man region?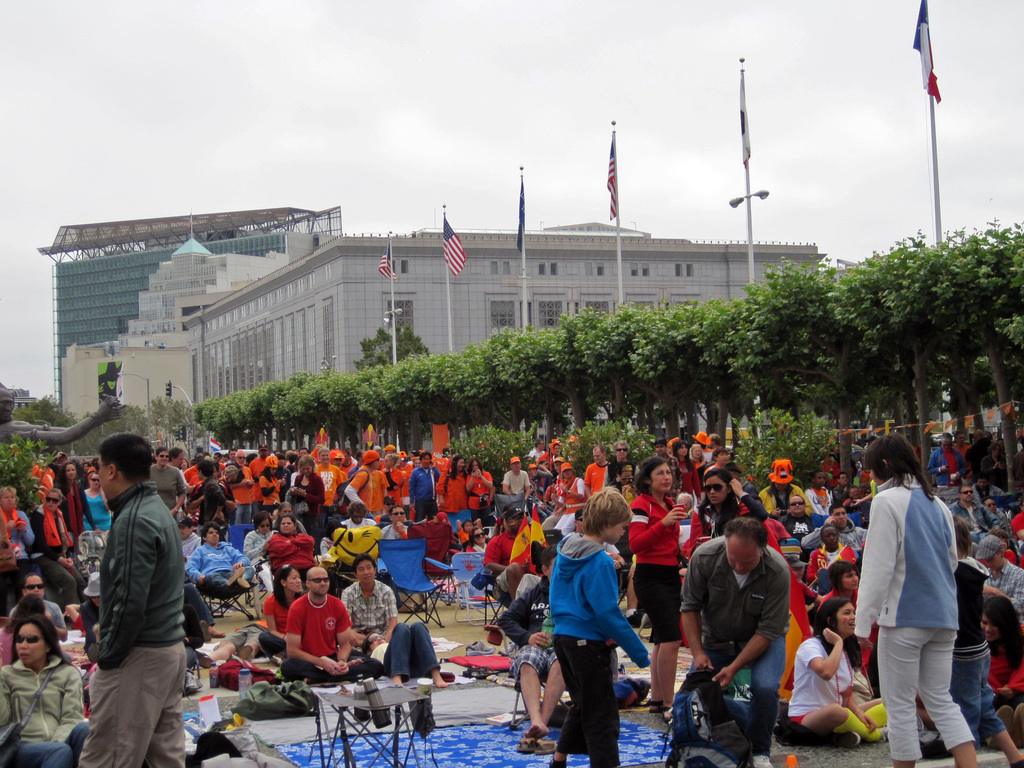
(left=846, top=486, right=870, bottom=516)
